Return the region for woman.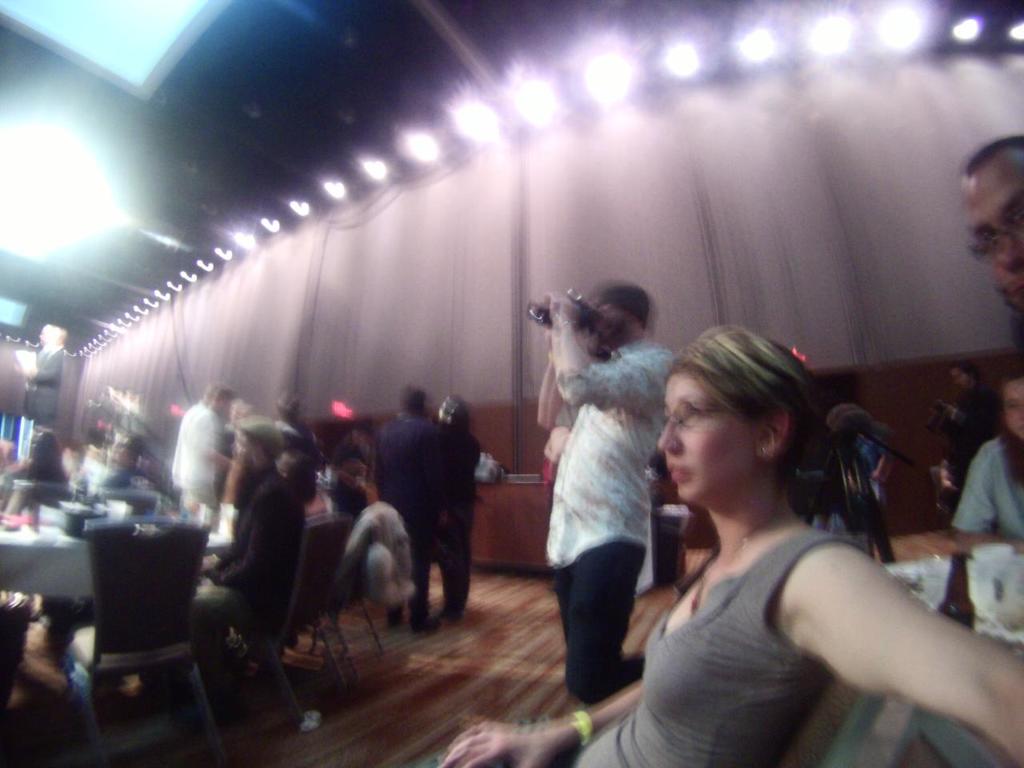
435/320/1023/767.
